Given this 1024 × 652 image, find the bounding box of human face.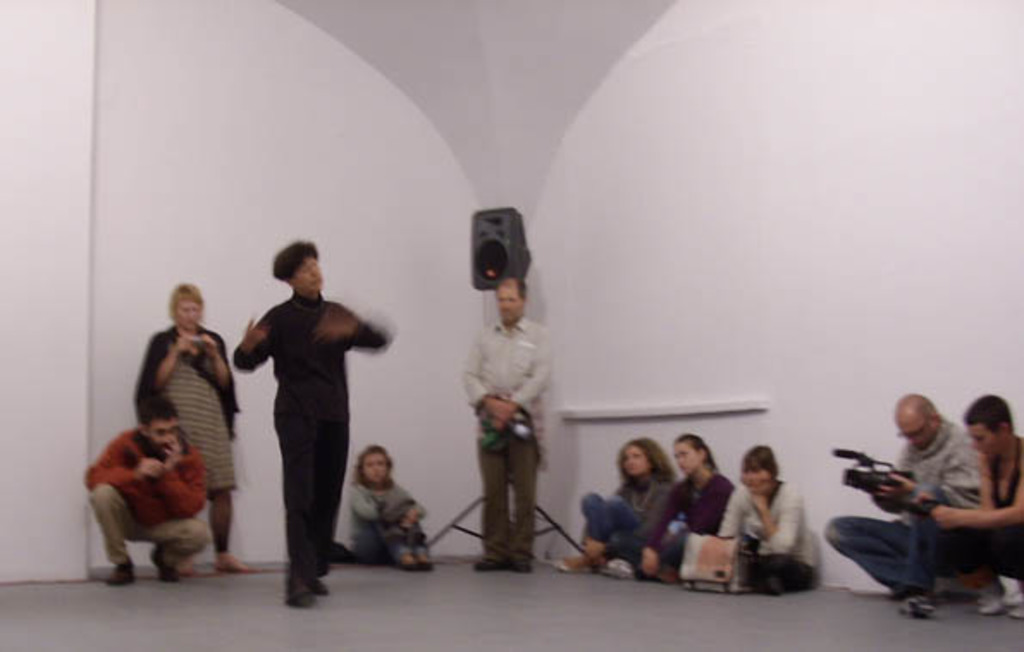
[497,291,520,323].
